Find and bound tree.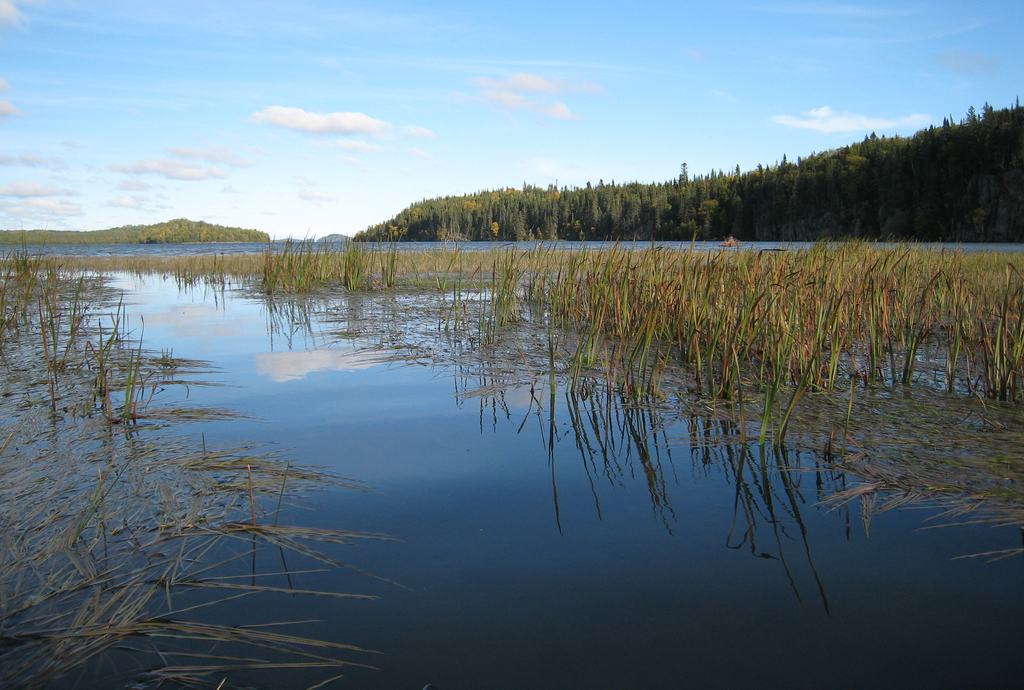
Bound: box=[580, 181, 600, 239].
